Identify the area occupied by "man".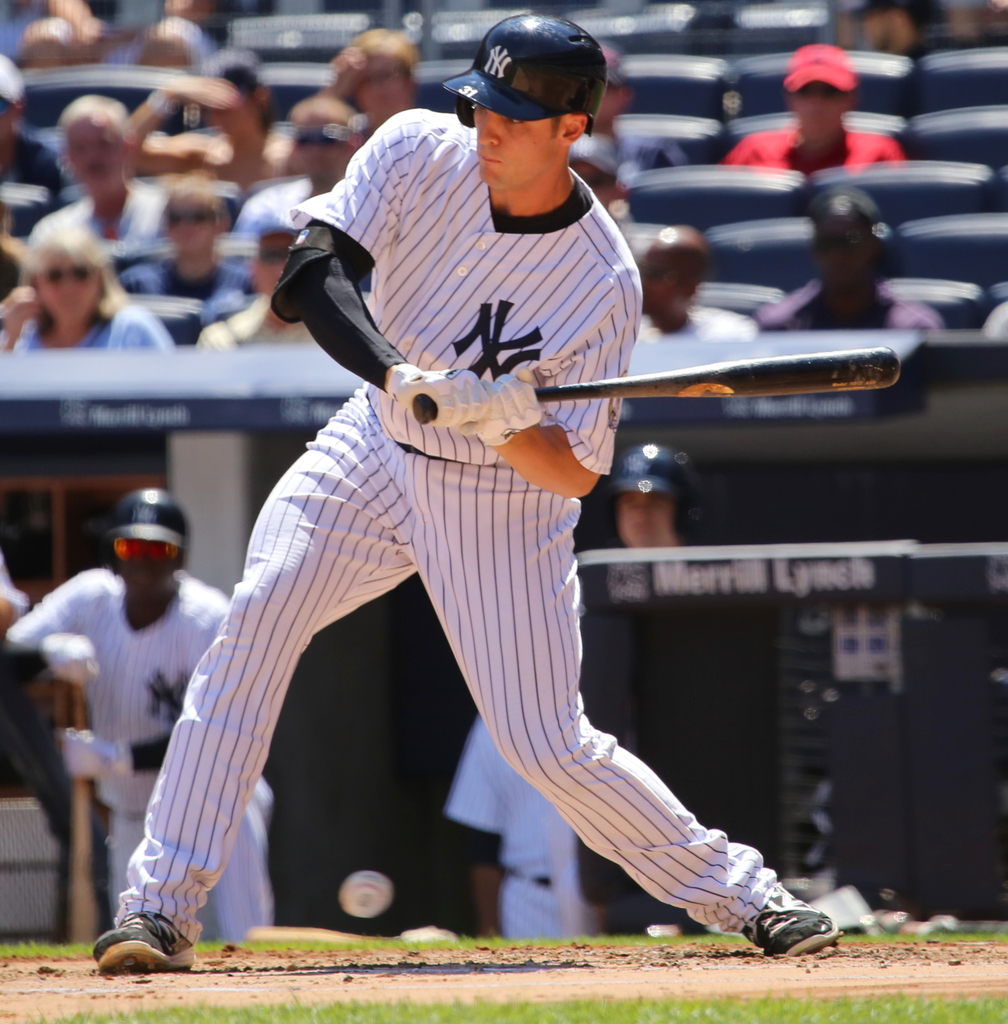
Area: {"left": 626, "top": 223, "right": 760, "bottom": 348}.
